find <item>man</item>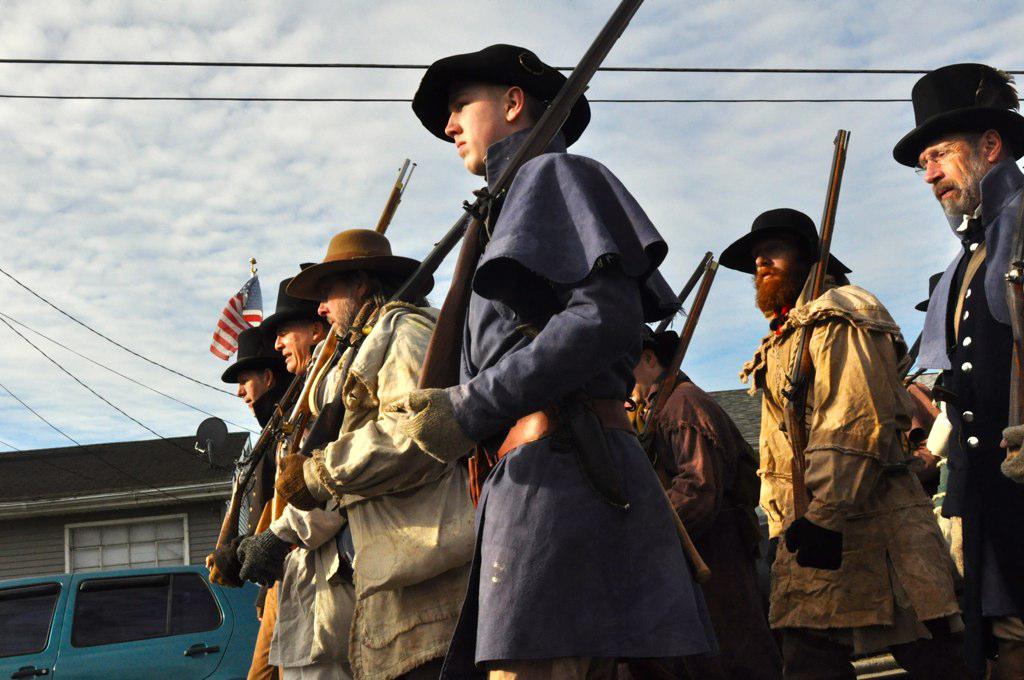
x1=287 y1=222 x2=491 y2=679
